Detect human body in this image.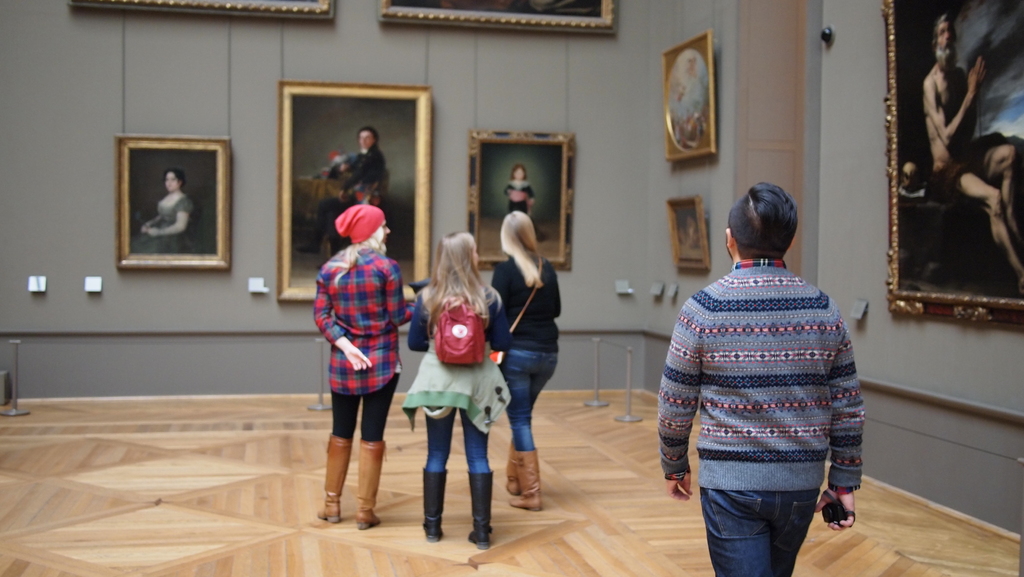
Detection: Rect(402, 284, 504, 549).
